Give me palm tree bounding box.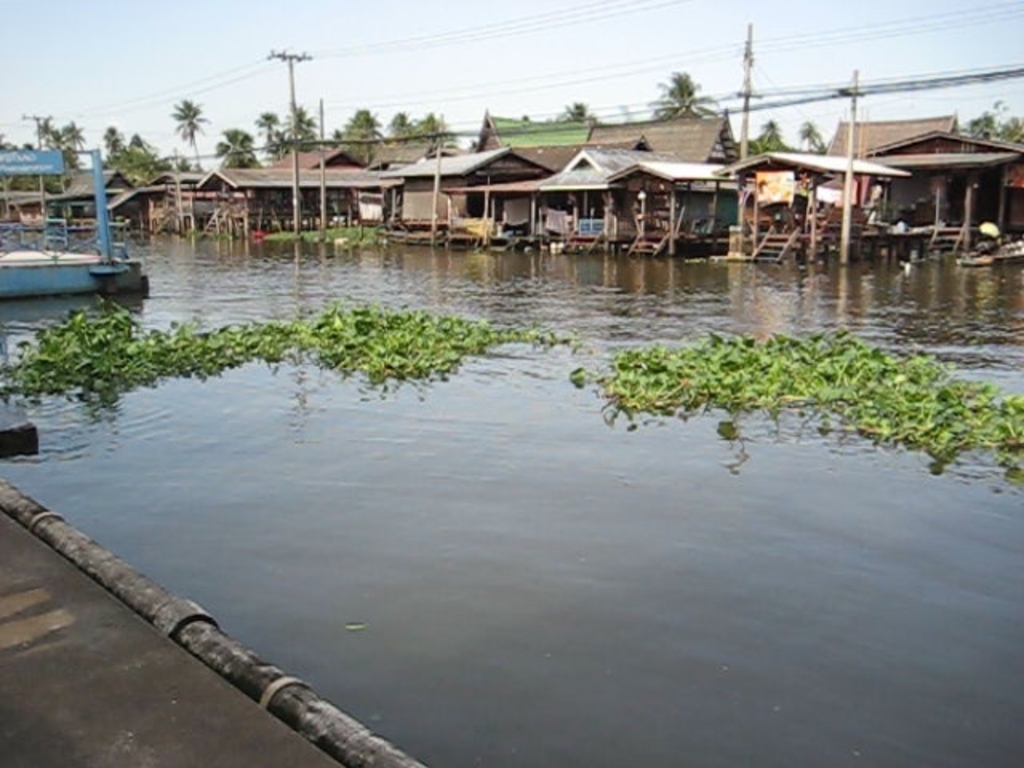
{"left": 333, "top": 110, "right": 378, "bottom": 170}.
